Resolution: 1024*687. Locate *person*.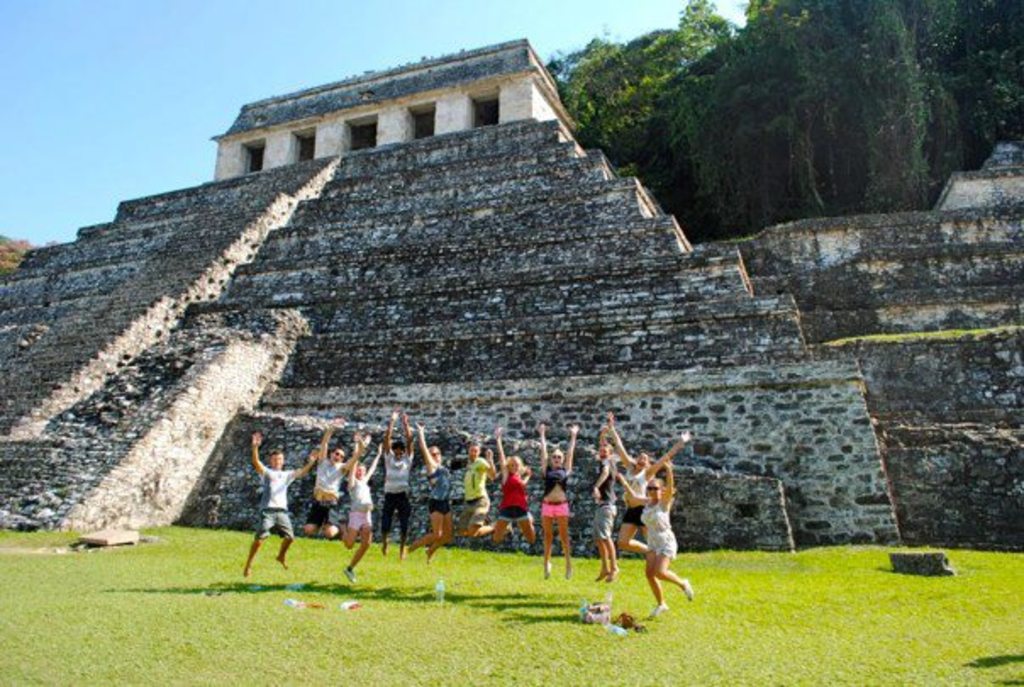
604, 411, 692, 556.
